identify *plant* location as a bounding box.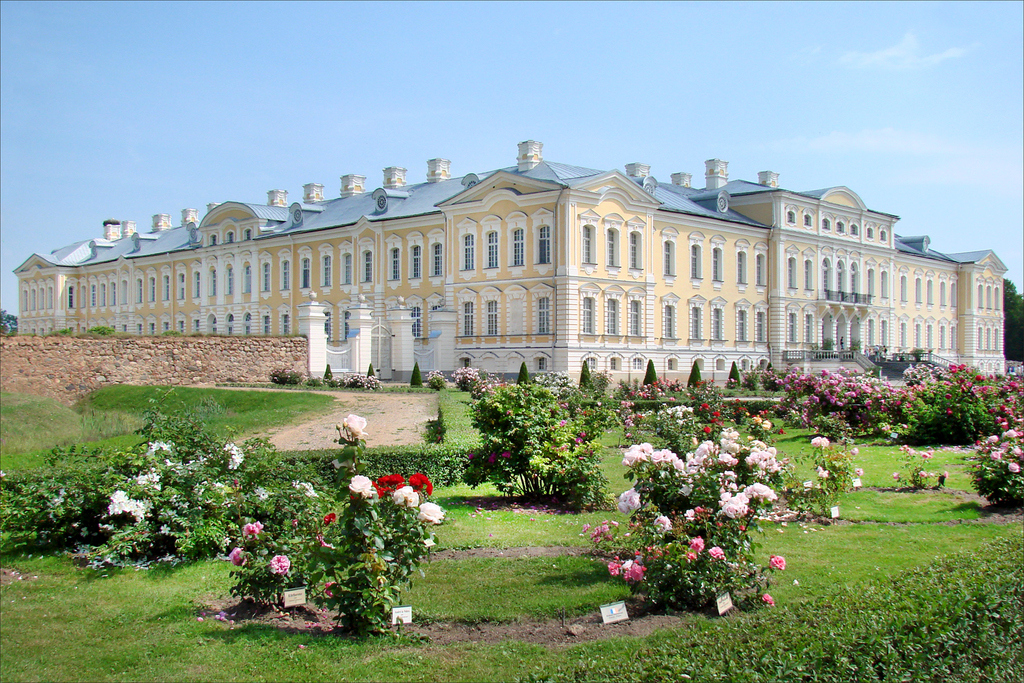
locate(727, 380, 739, 393).
